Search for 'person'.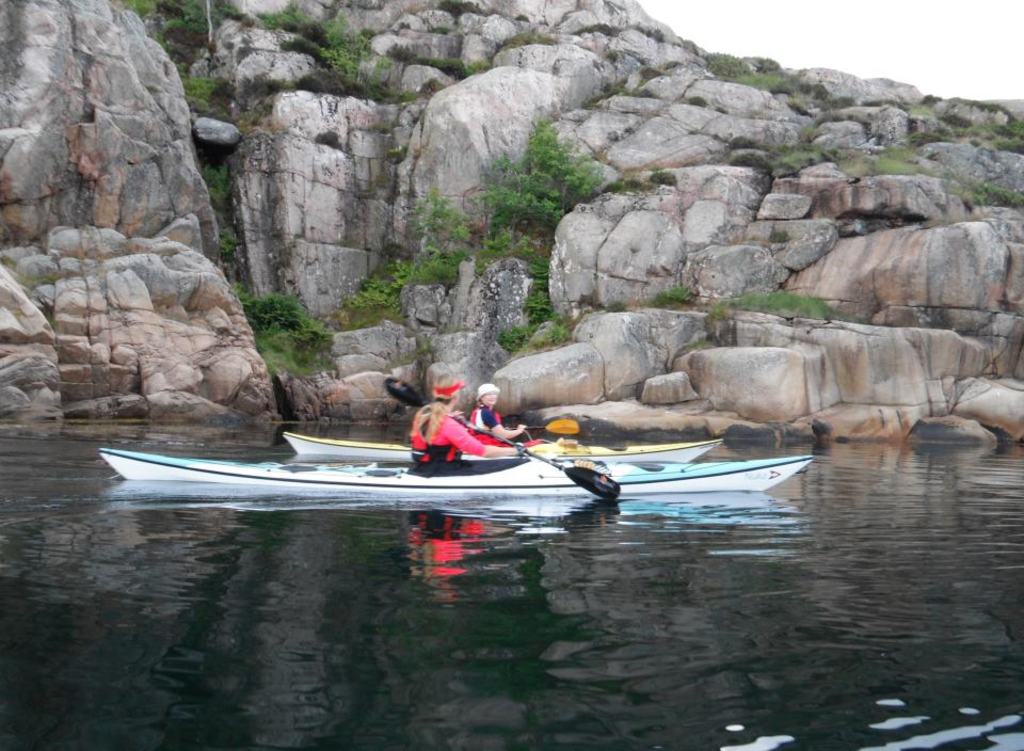
Found at 409,370,525,466.
